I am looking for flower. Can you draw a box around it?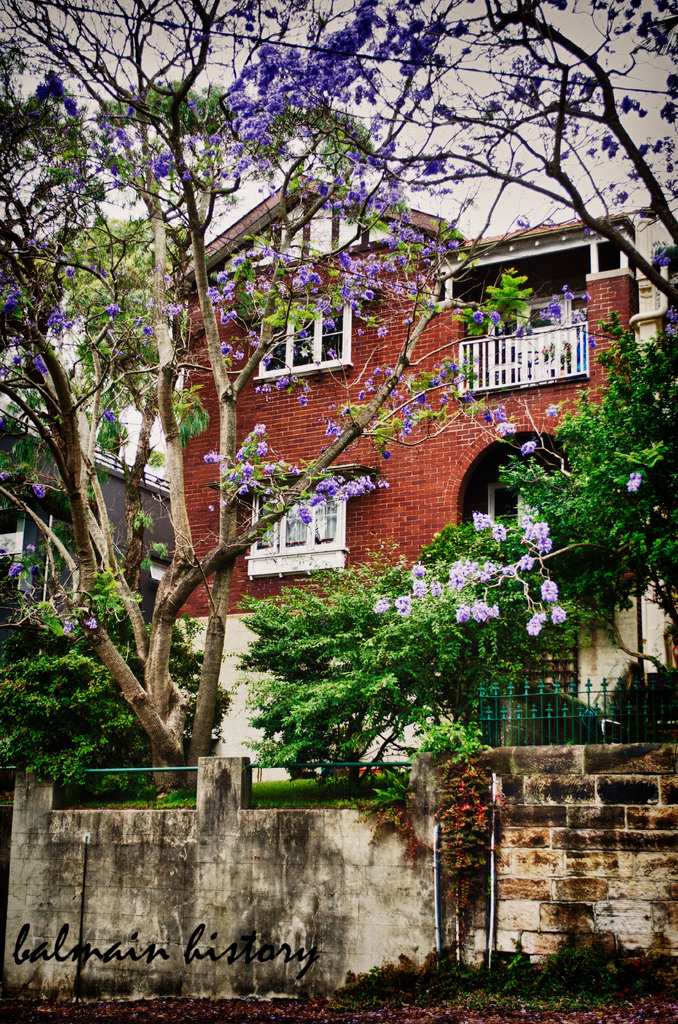
Sure, the bounding box is BBox(83, 619, 100, 632).
